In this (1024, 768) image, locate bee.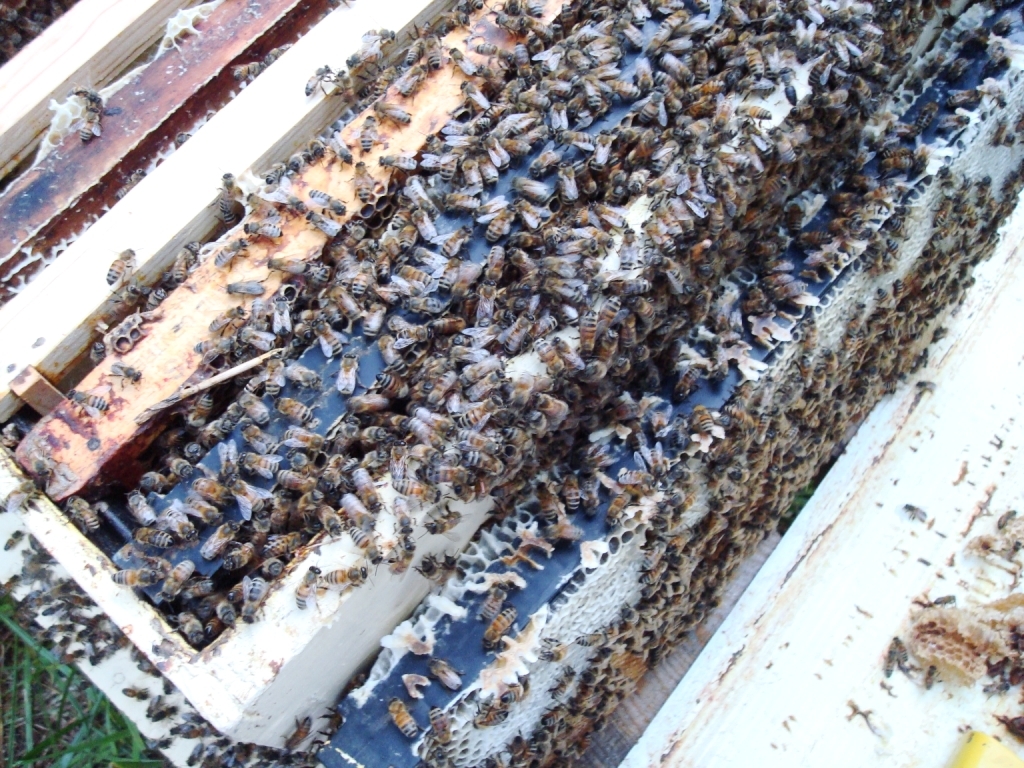
Bounding box: <box>589,132,613,171</box>.
